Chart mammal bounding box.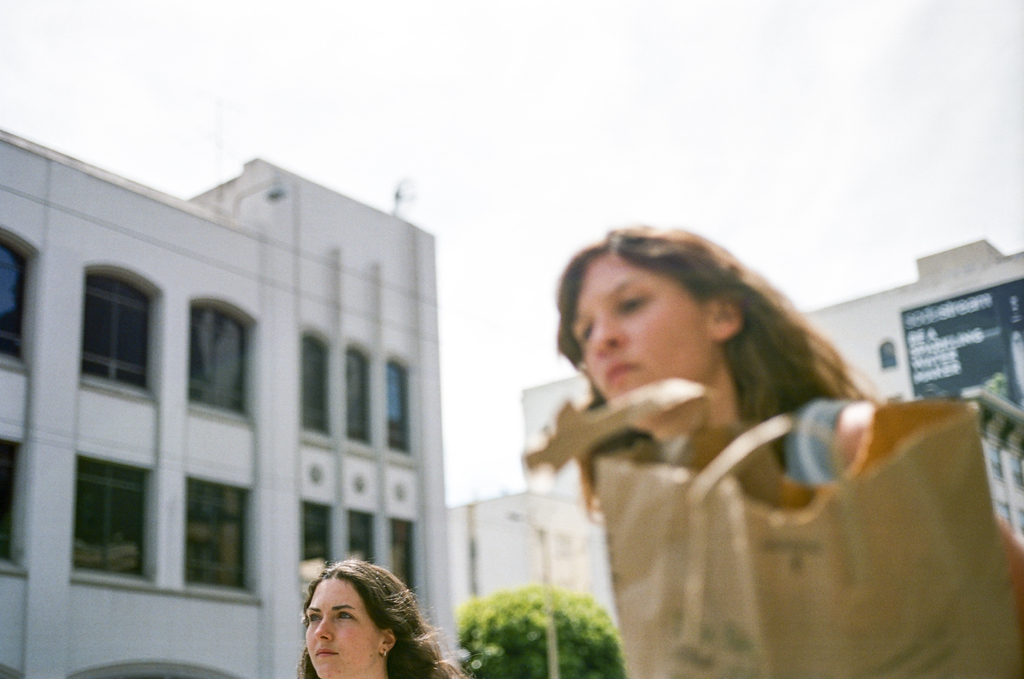
Charted: [464, 231, 946, 678].
